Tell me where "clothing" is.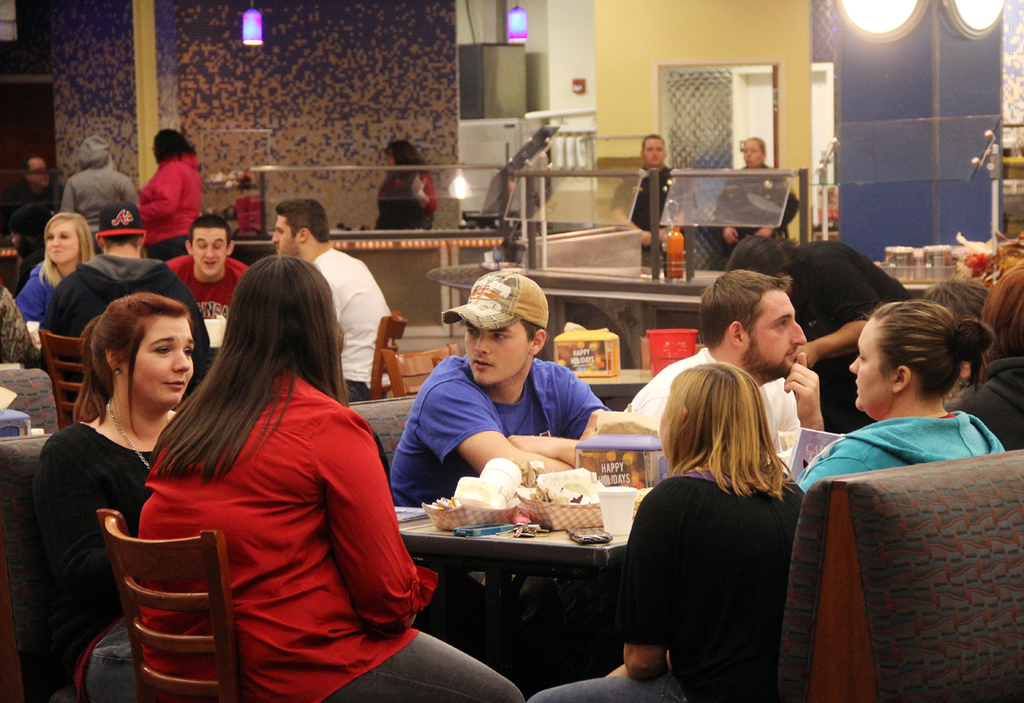
"clothing" is at (382, 353, 608, 512).
